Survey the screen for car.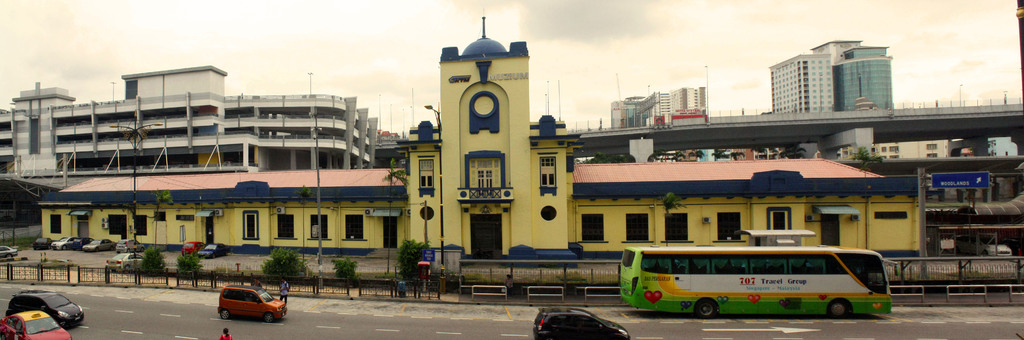
Survey found: [532,307,630,339].
